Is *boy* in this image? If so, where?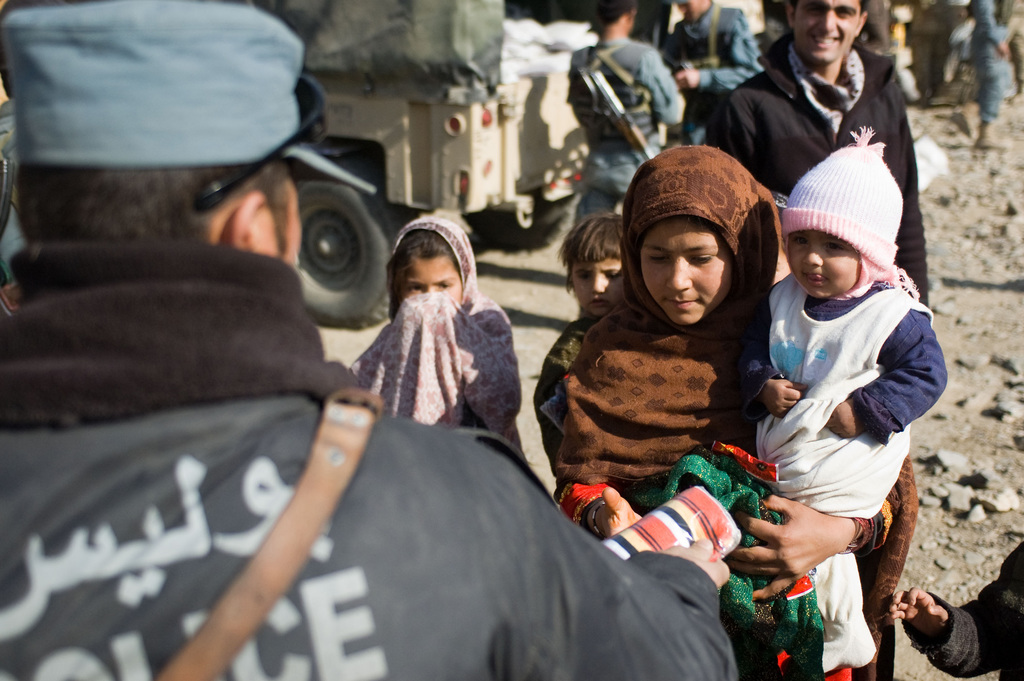
Yes, at x1=890, y1=541, x2=1023, y2=680.
